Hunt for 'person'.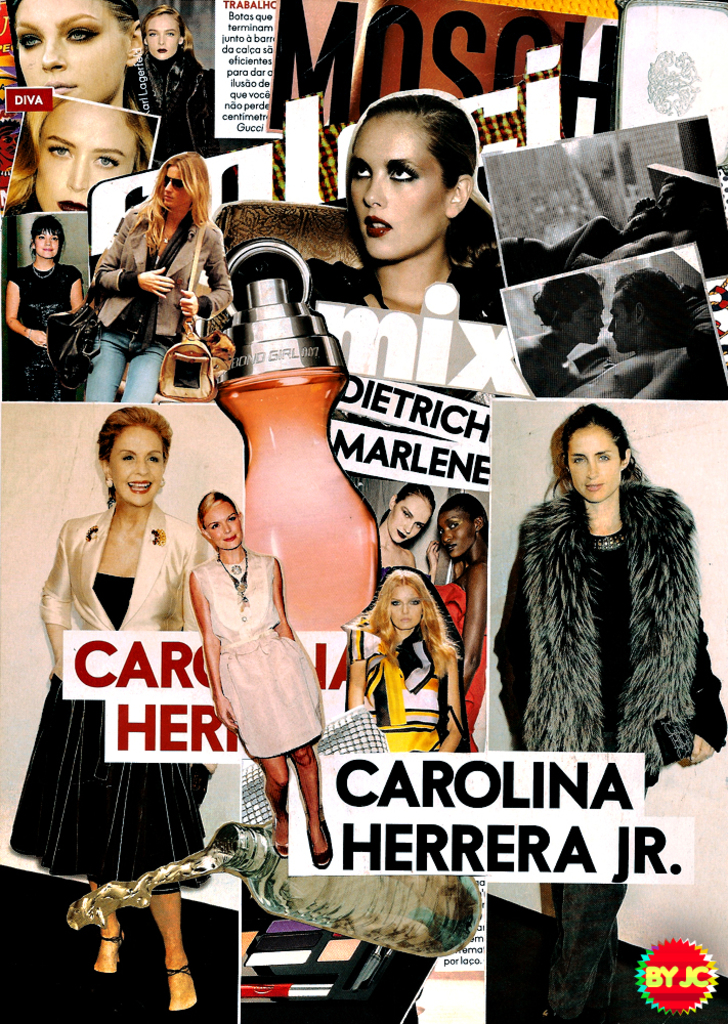
Hunted down at [6,406,216,1021].
